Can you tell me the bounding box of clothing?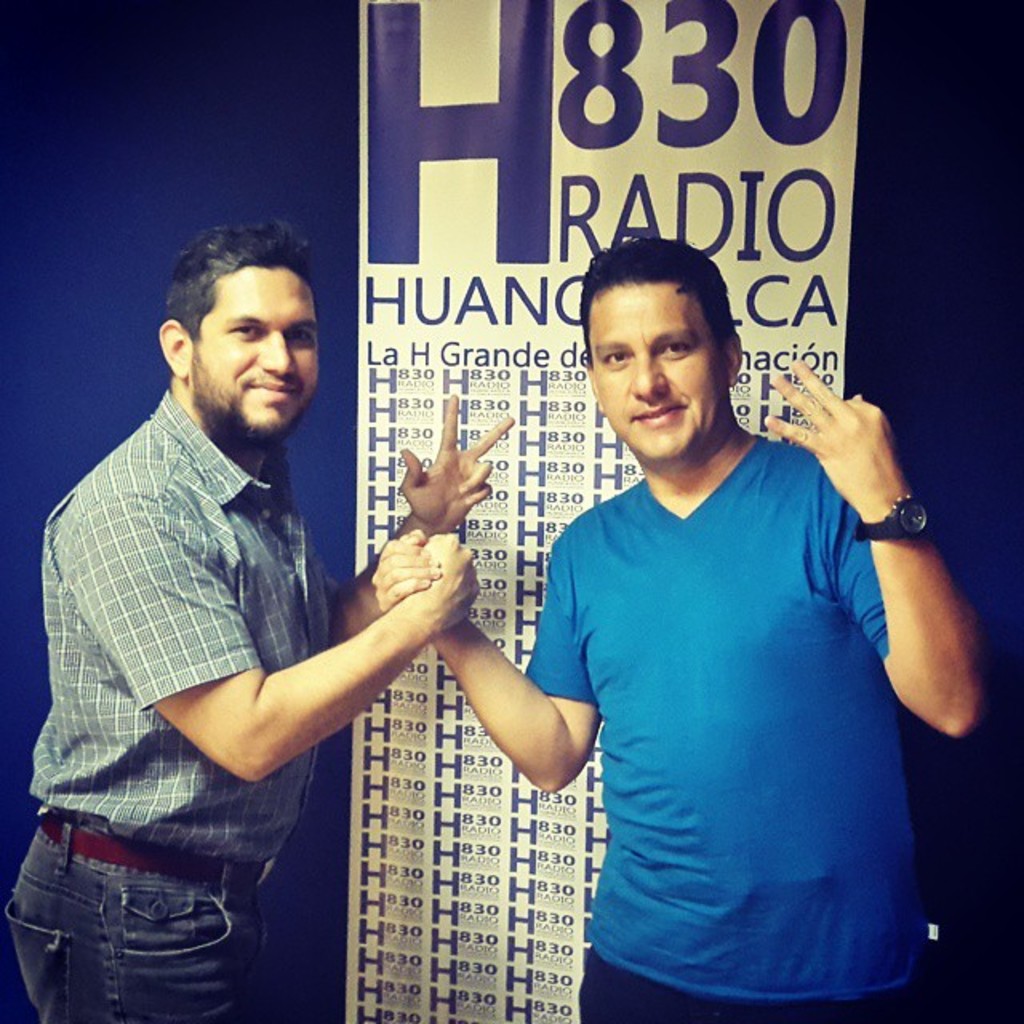
528/430/936/1022.
